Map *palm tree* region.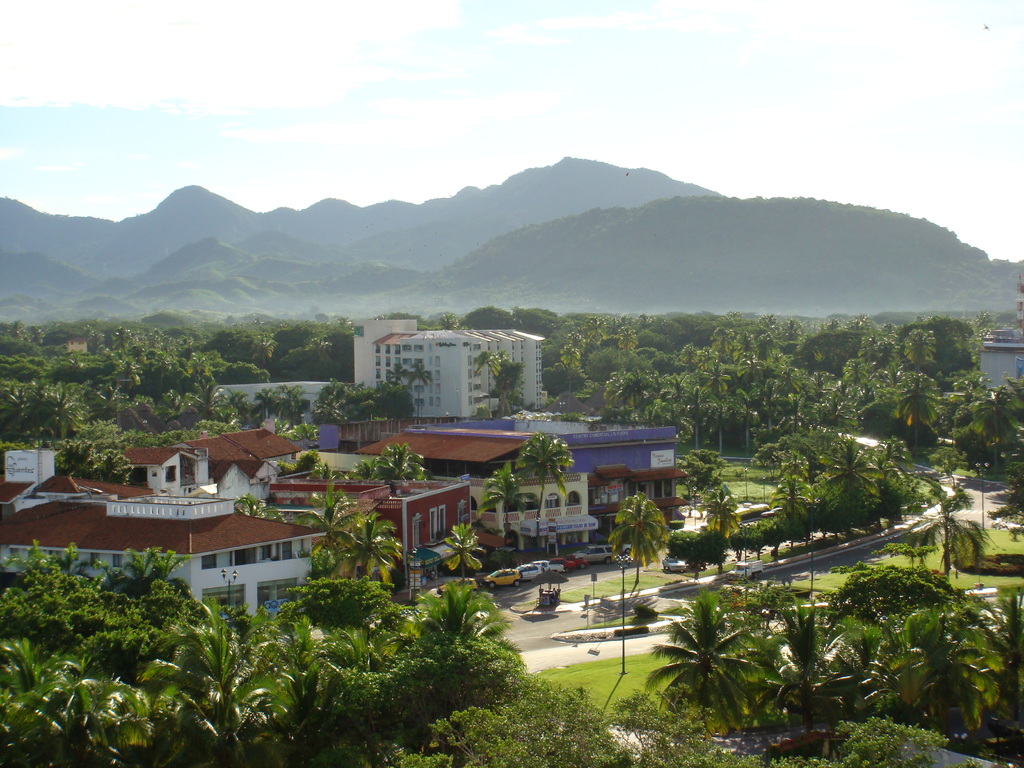
Mapped to 810:639:902:742.
